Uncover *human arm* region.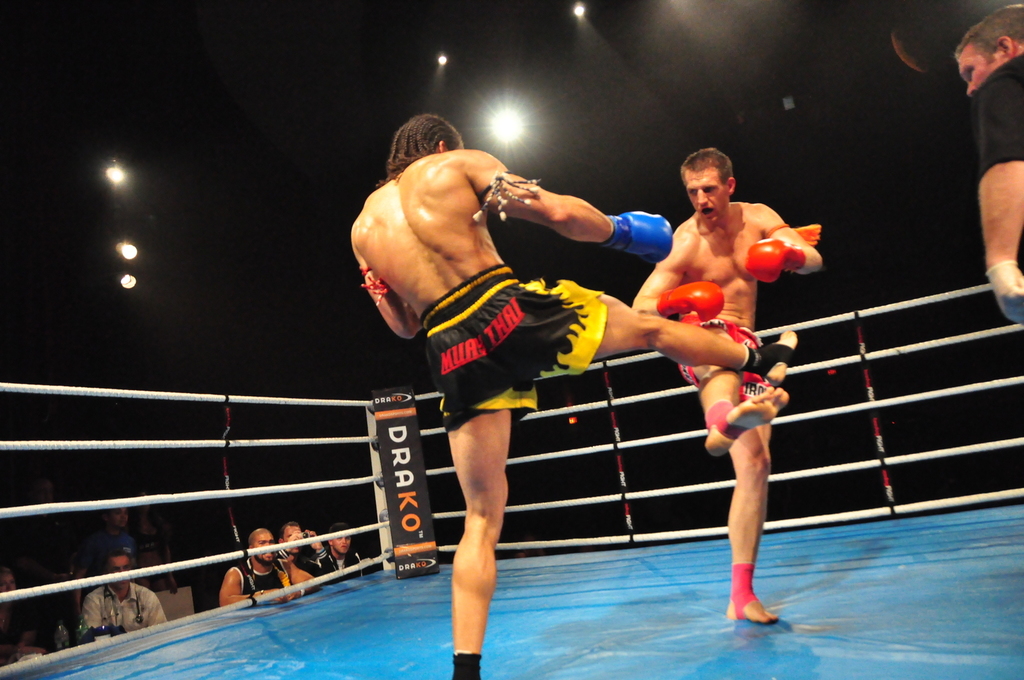
Uncovered: [left=505, top=179, right=624, bottom=251].
